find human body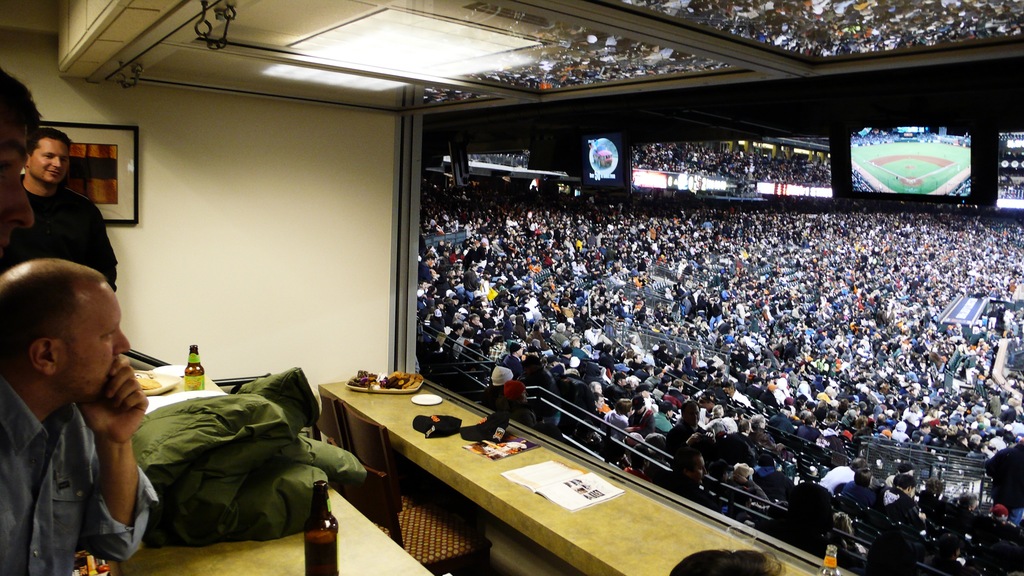
571,302,584,303
